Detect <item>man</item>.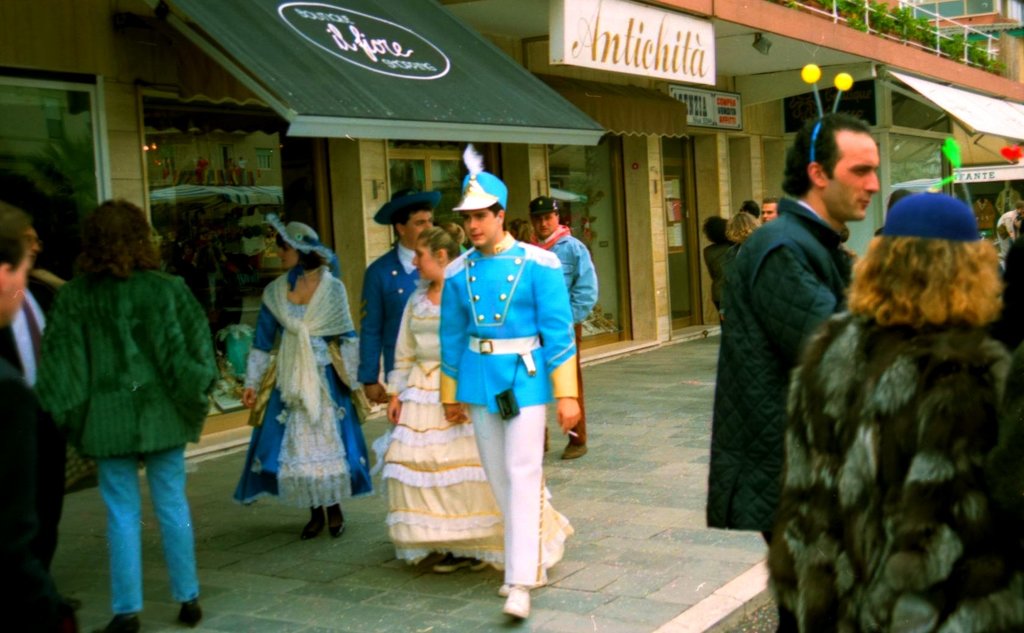
Detected at rect(0, 210, 87, 632).
